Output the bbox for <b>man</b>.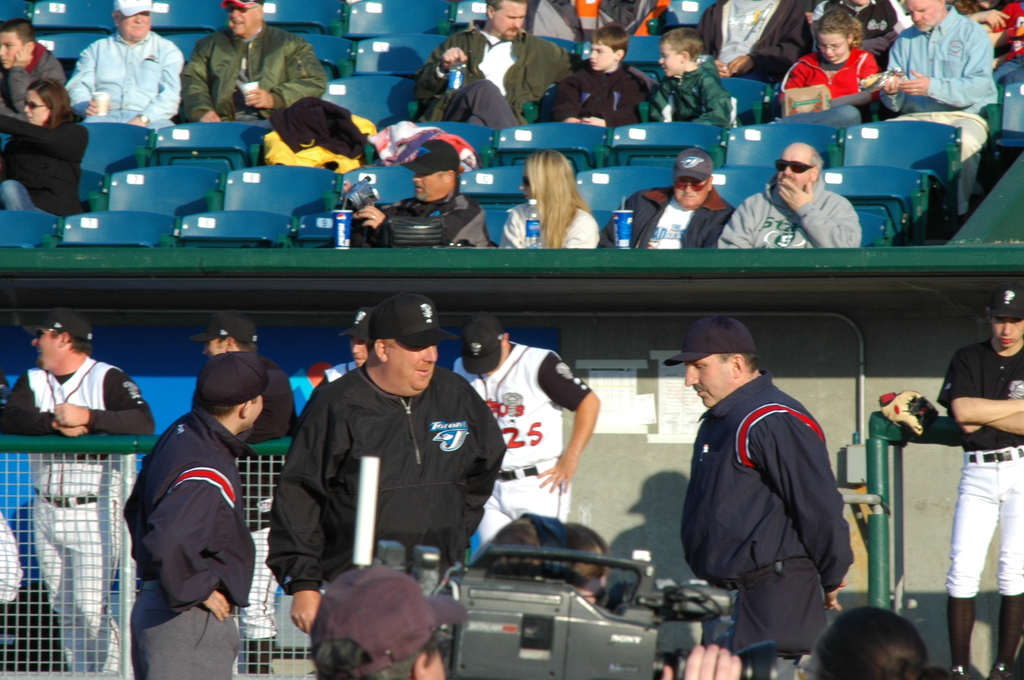
l=319, t=305, r=374, b=387.
